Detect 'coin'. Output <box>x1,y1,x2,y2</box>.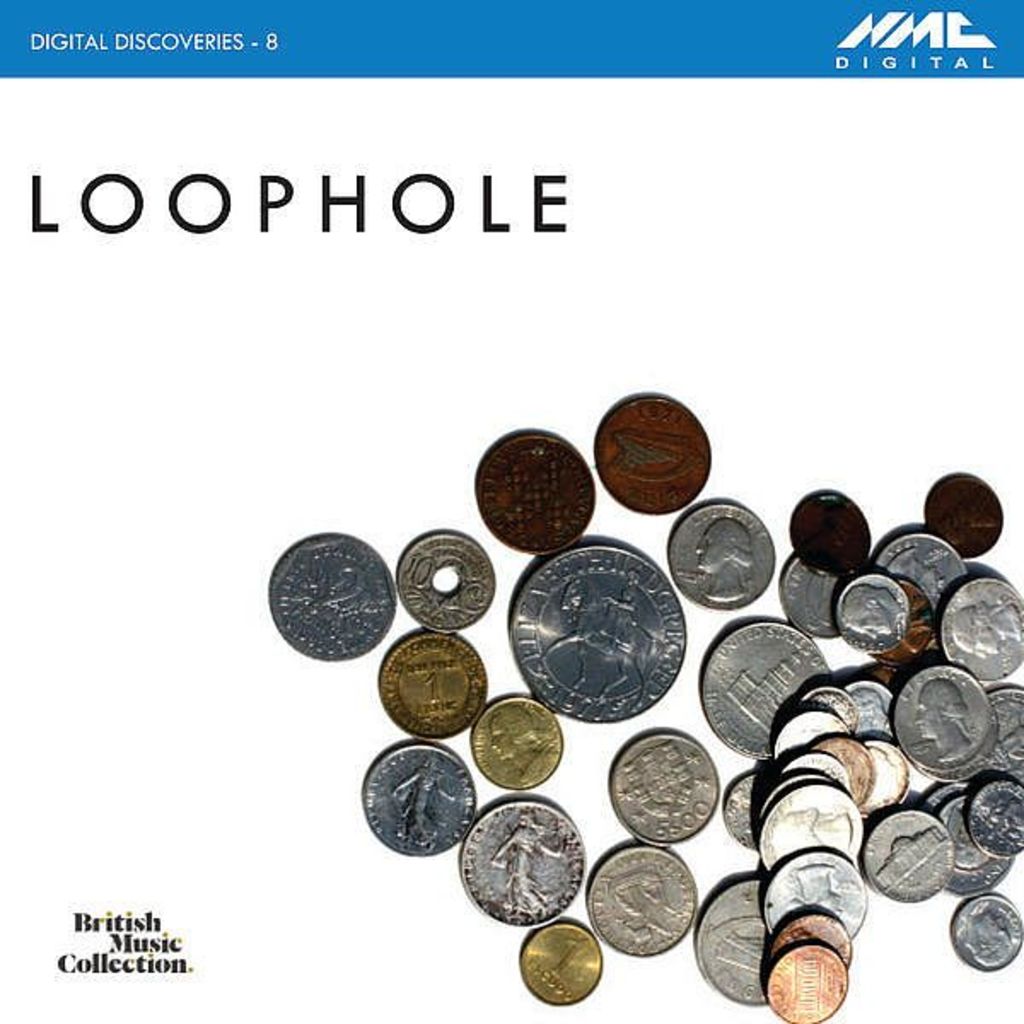
<box>505,534,689,724</box>.
